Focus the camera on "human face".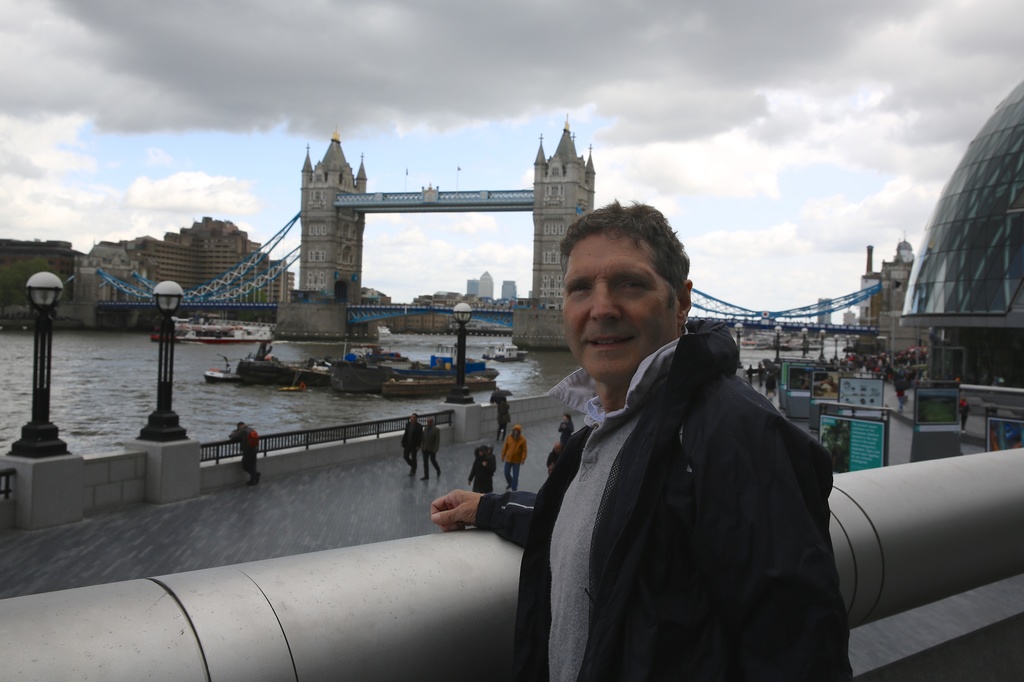
Focus region: <region>557, 231, 678, 380</region>.
